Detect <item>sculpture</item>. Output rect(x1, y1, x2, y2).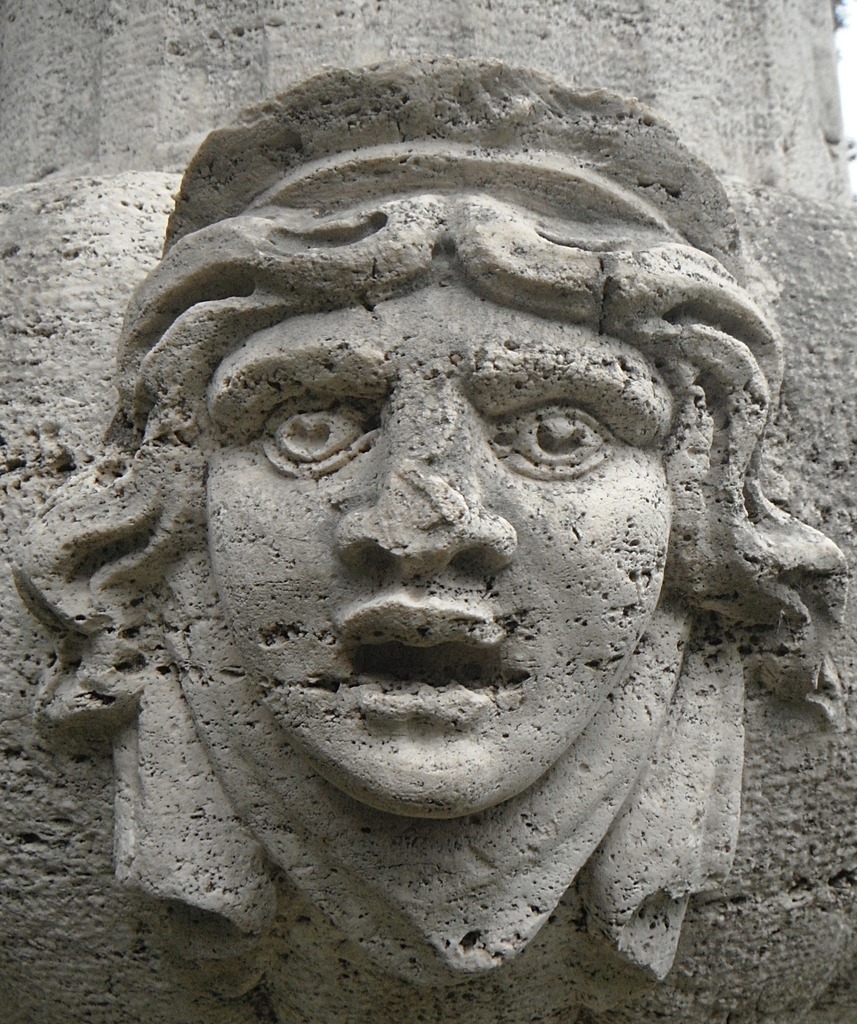
rect(62, 68, 820, 947).
